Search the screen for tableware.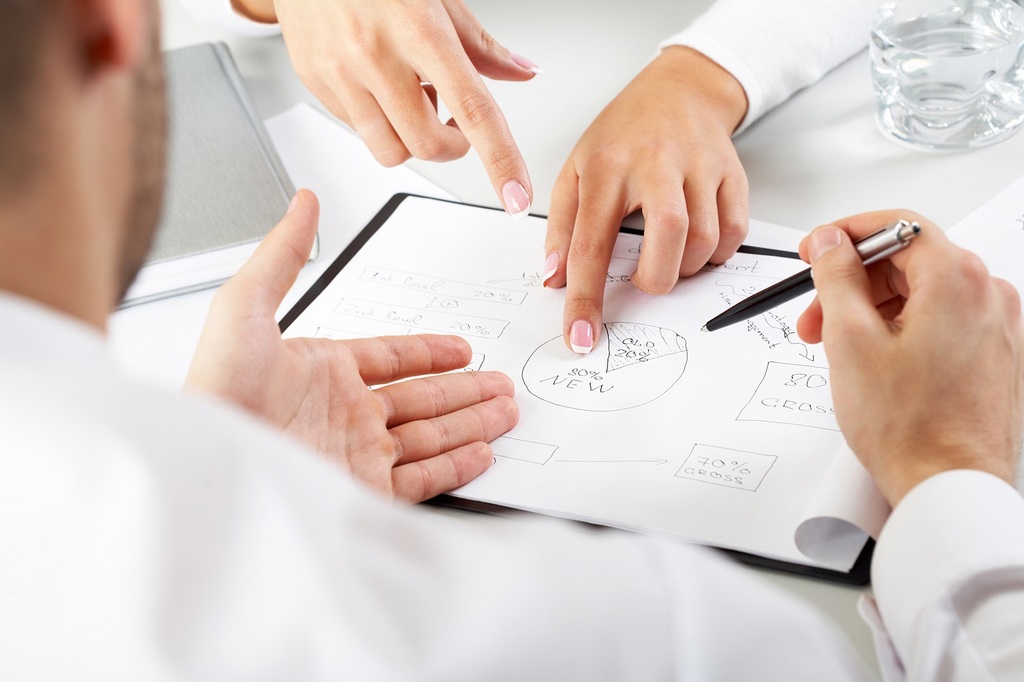
Found at pyautogui.locateOnScreen(870, 9, 1007, 146).
